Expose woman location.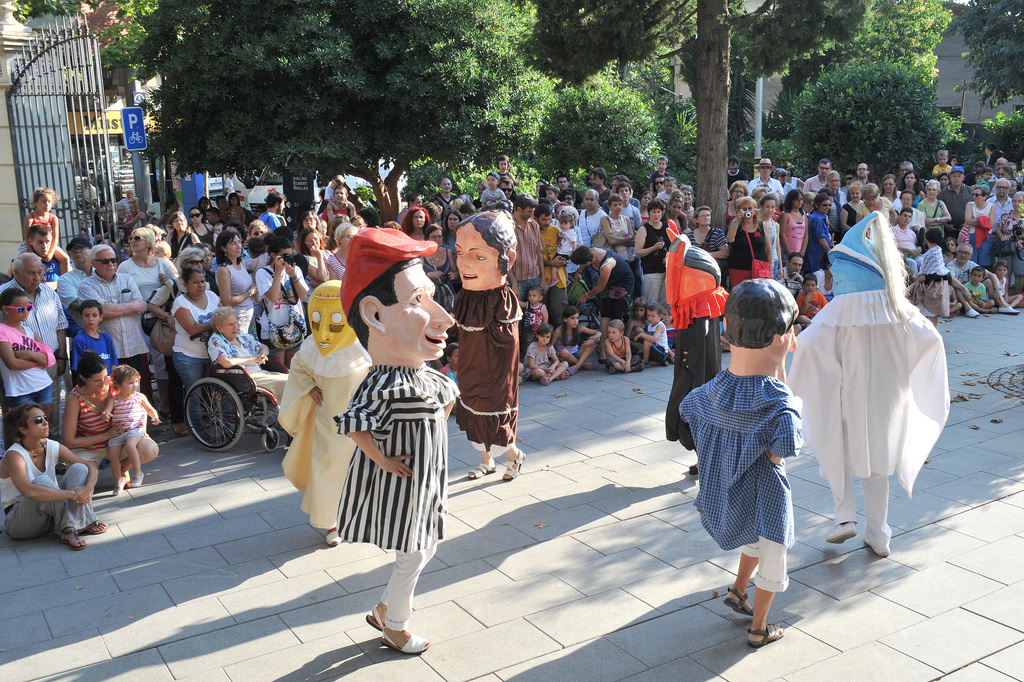
Exposed at locate(730, 179, 750, 211).
